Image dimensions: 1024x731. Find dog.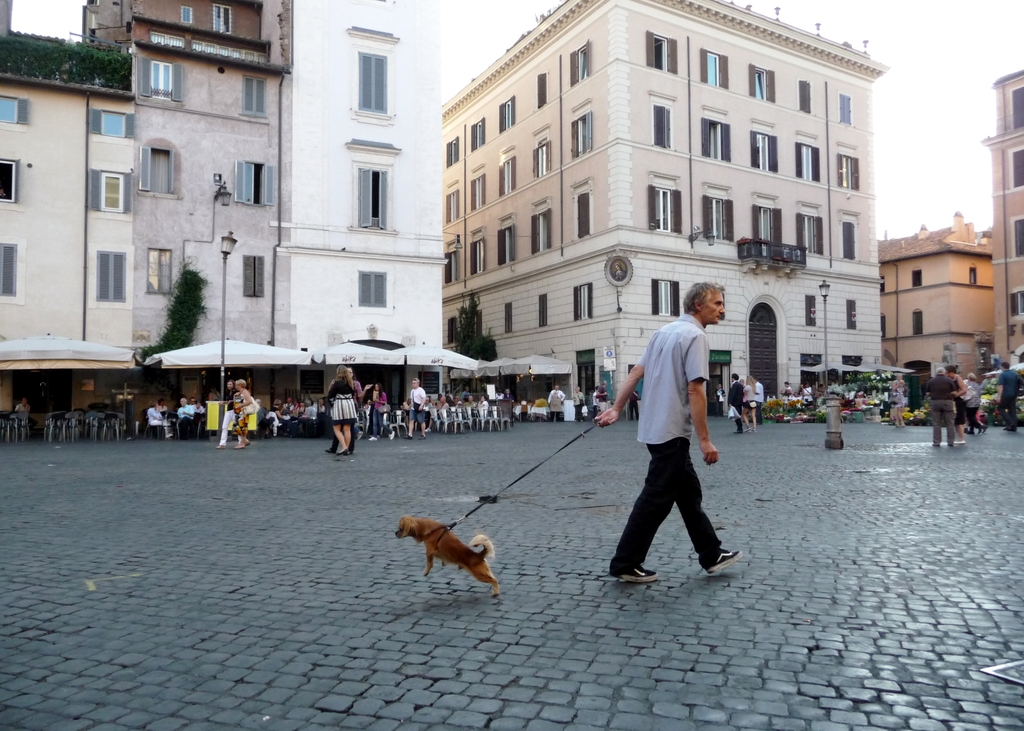
397,516,499,601.
